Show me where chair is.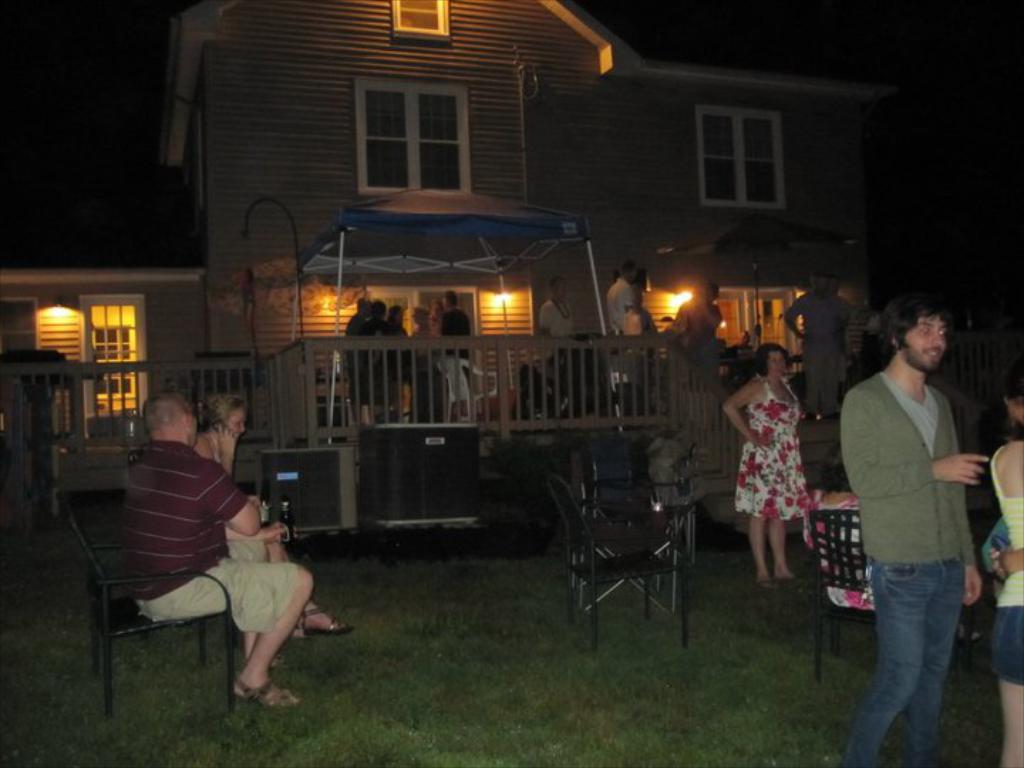
chair is at (441,350,503,417).
